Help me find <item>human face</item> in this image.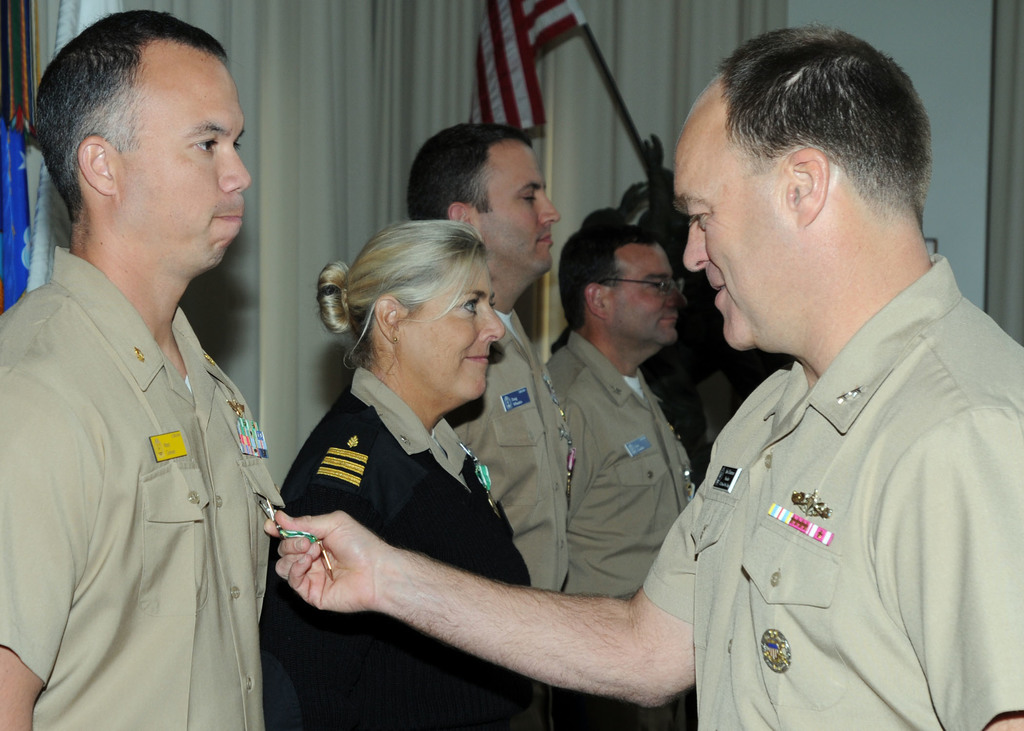
Found it: pyautogui.locateOnScreen(612, 247, 689, 352).
